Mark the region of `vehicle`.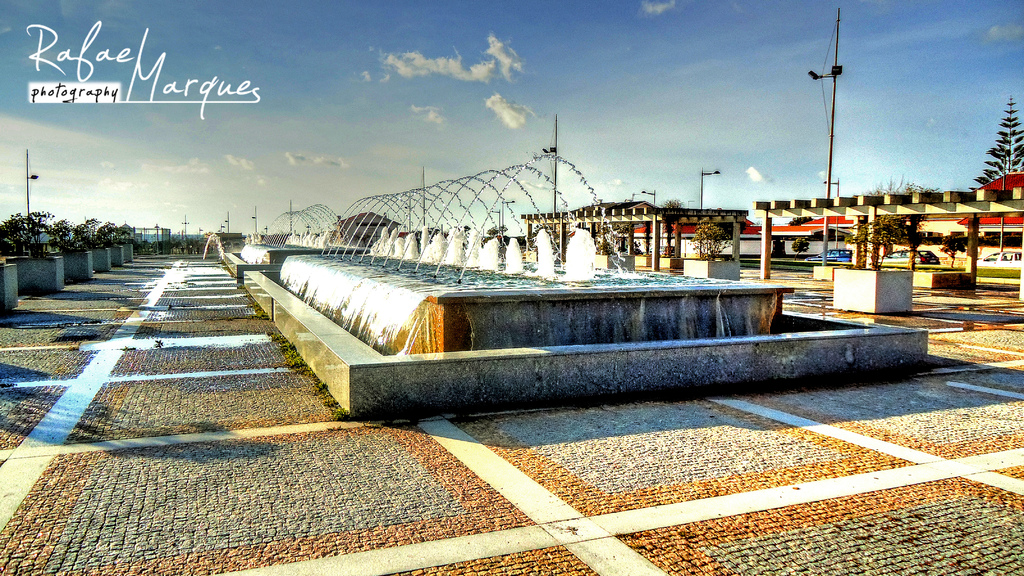
Region: 977:252:1023:275.
